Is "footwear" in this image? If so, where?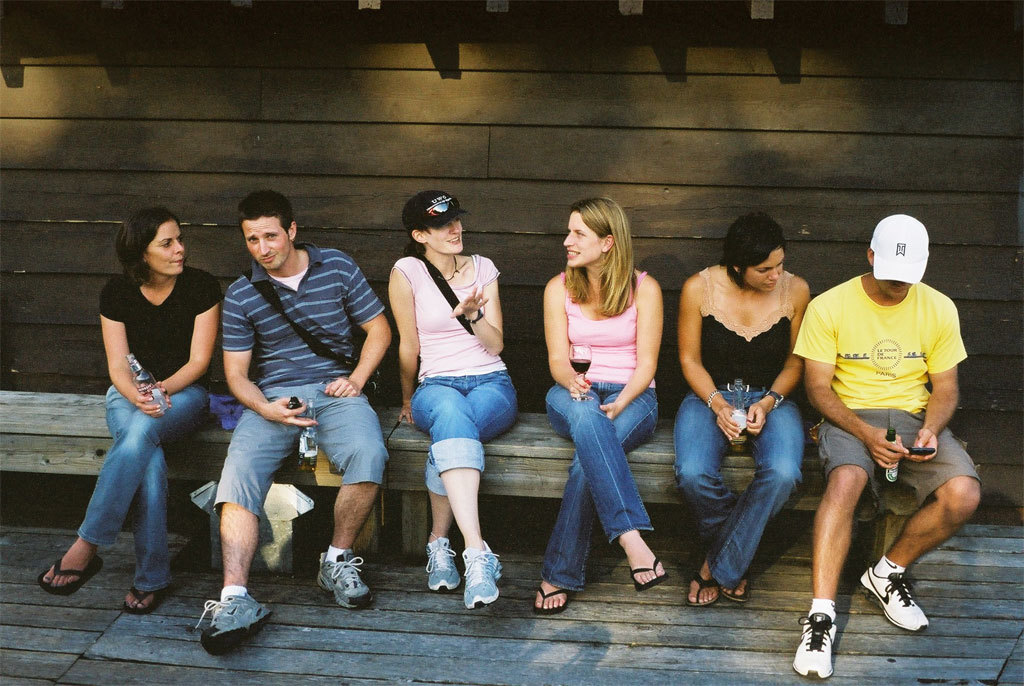
Yes, at rect(462, 544, 503, 609).
